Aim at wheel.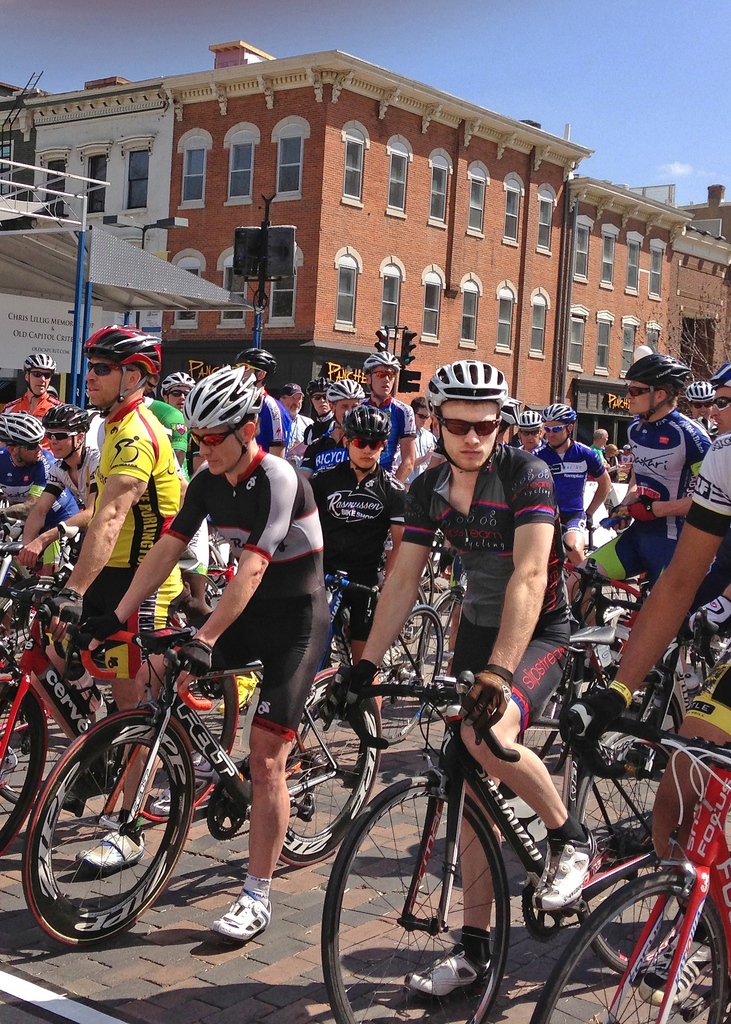
Aimed at detection(319, 776, 510, 1023).
